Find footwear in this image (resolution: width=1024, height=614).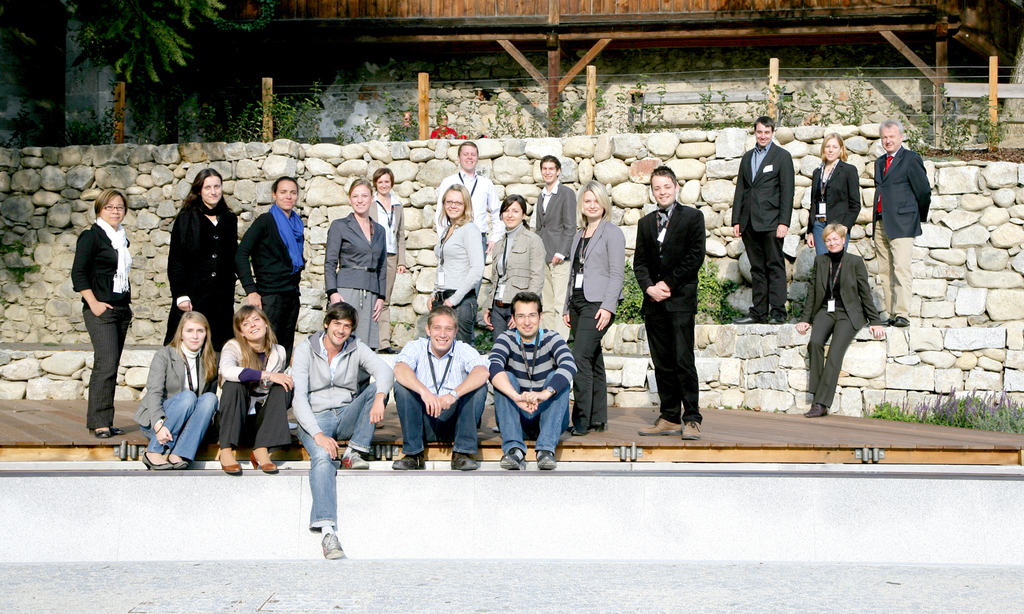
region(379, 347, 397, 352).
